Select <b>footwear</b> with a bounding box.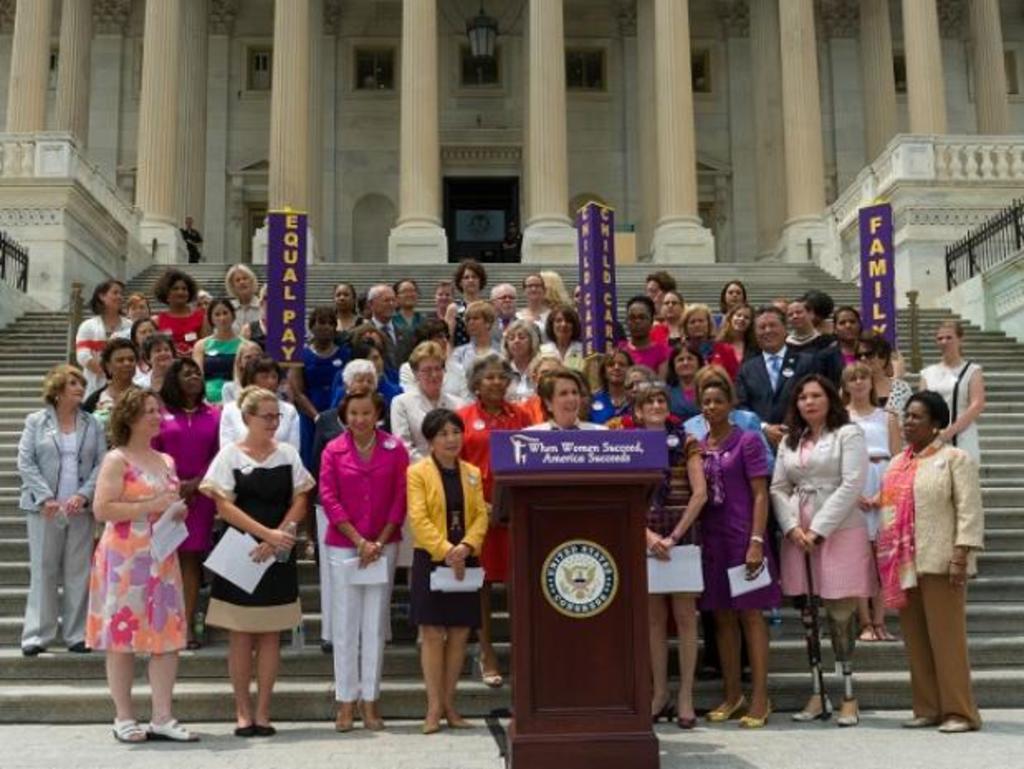
(x1=703, y1=691, x2=748, y2=721).
